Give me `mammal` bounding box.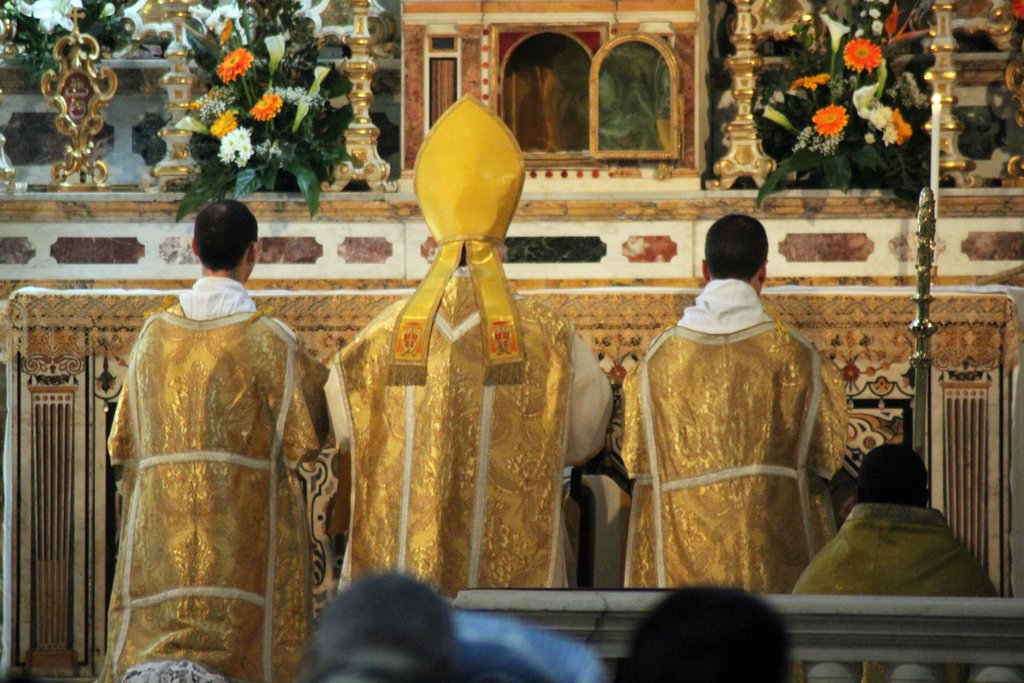
<bbox>302, 561, 463, 682</bbox>.
